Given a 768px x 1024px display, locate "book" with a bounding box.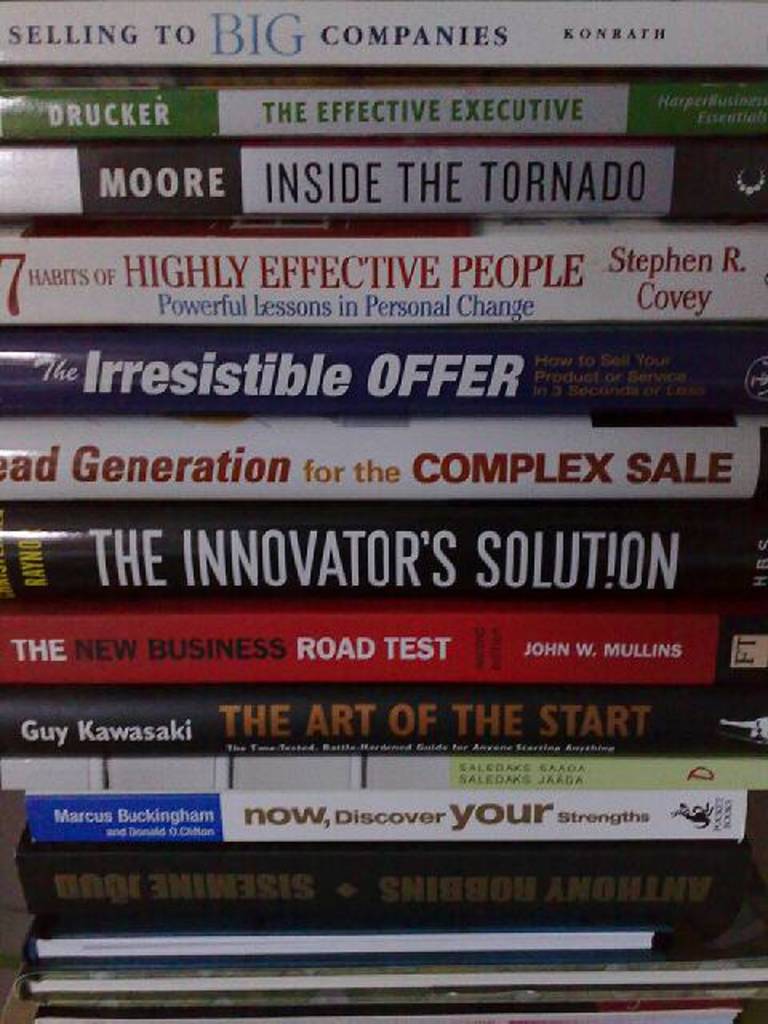
Located: bbox=(40, 997, 750, 1022).
